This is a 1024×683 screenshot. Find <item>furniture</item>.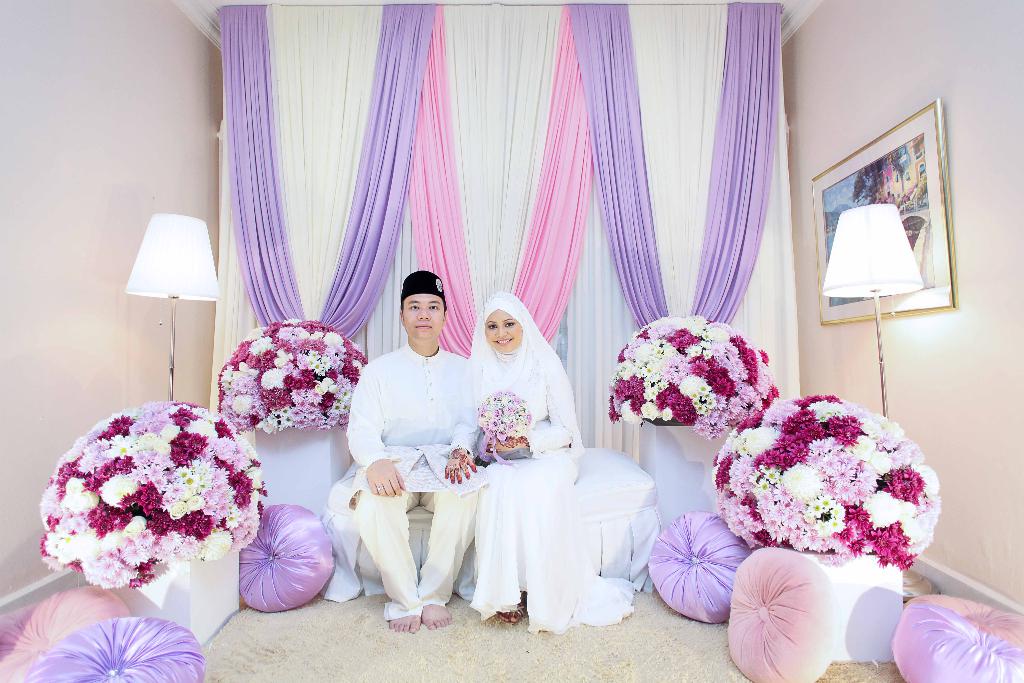
Bounding box: region(791, 550, 902, 664).
